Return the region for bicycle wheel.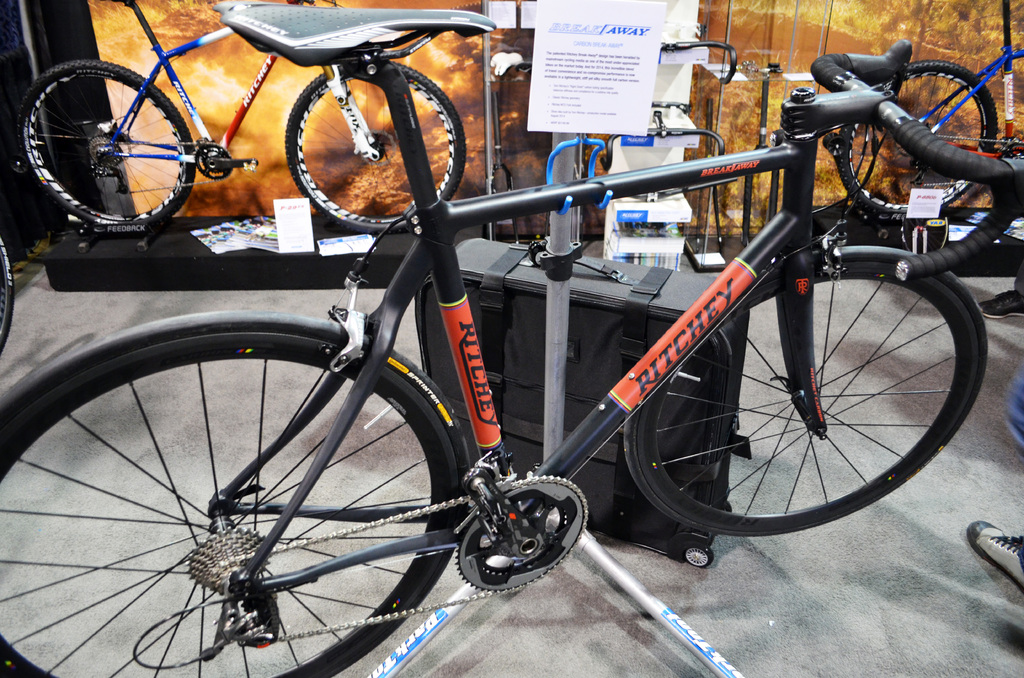
crop(834, 60, 991, 223).
